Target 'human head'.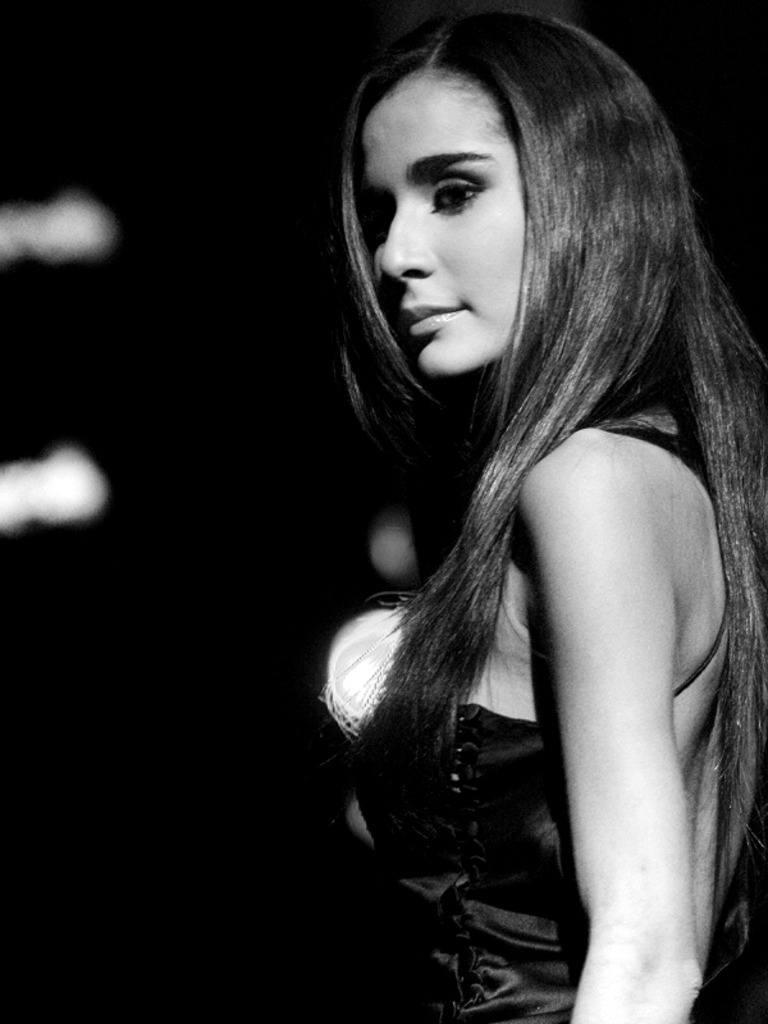
Target region: 346,10,650,397.
